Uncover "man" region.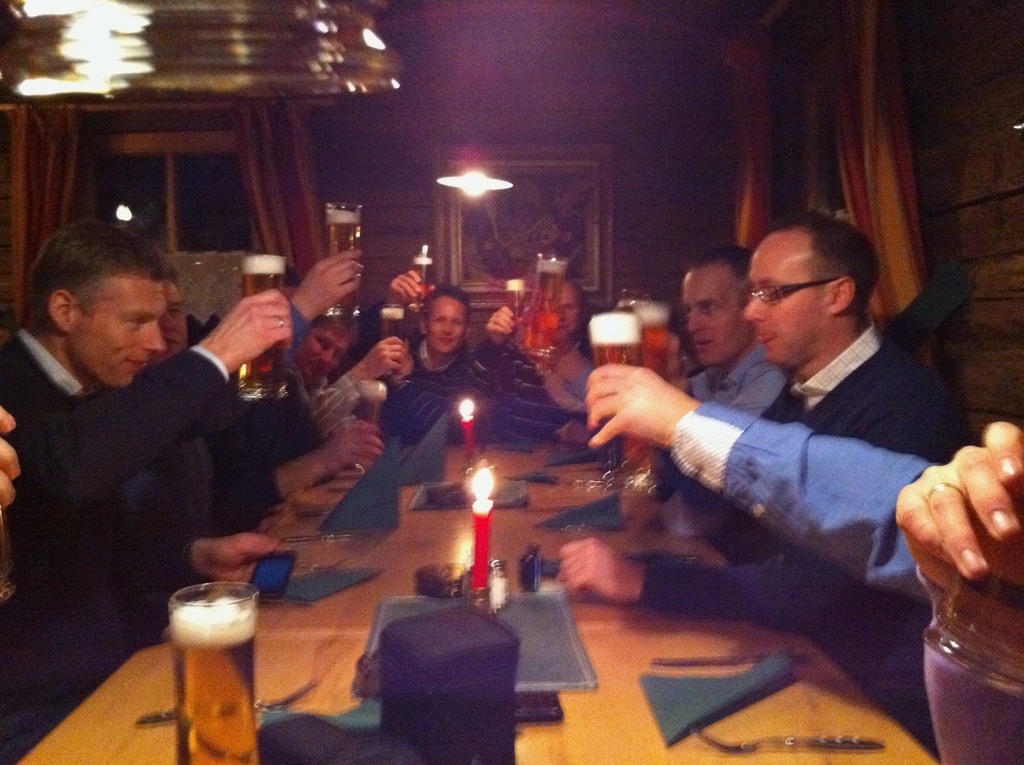
Uncovered: [654, 243, 794, 567].
